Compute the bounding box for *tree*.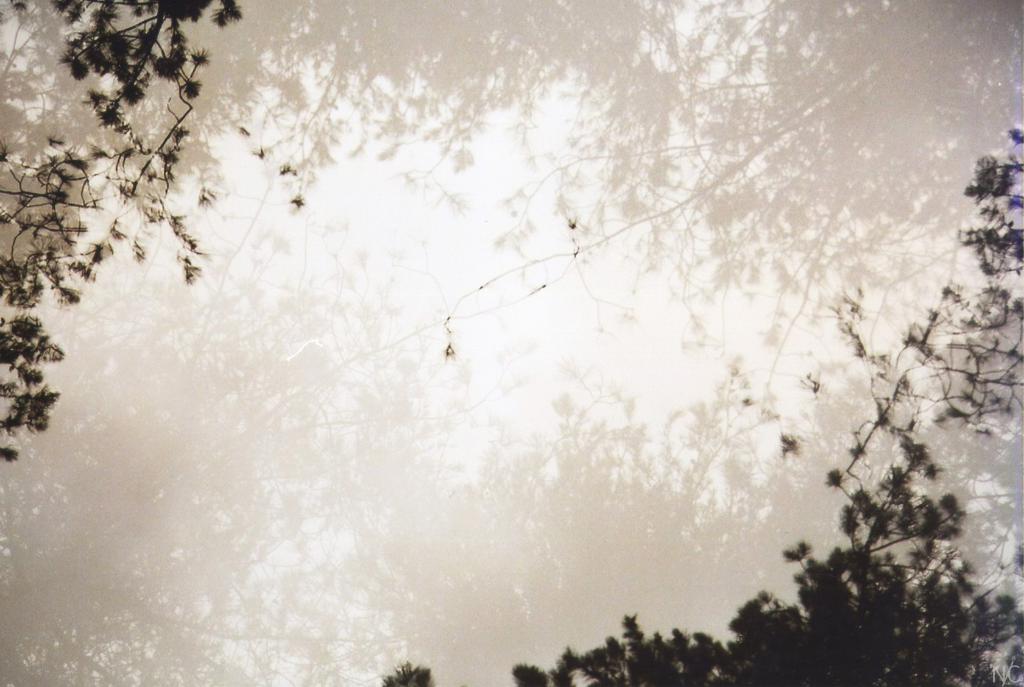
{"left": 14, "top": 14, "right": 244, "bottom": 480}.
